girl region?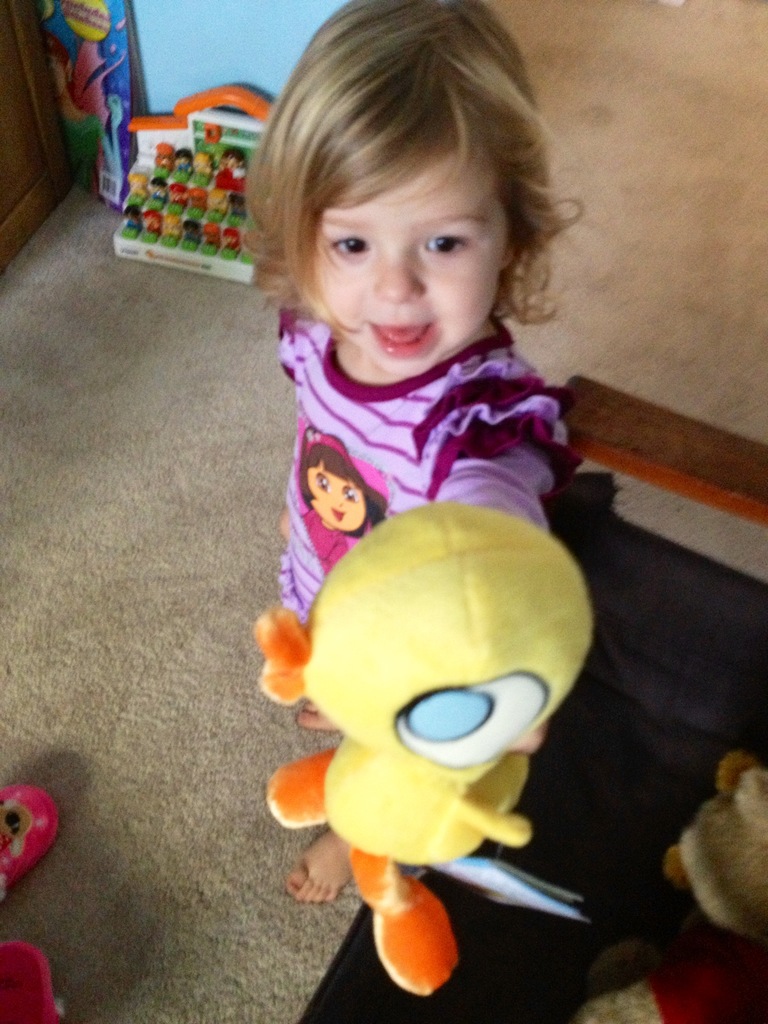
locate(236, 0, 591, 902)
